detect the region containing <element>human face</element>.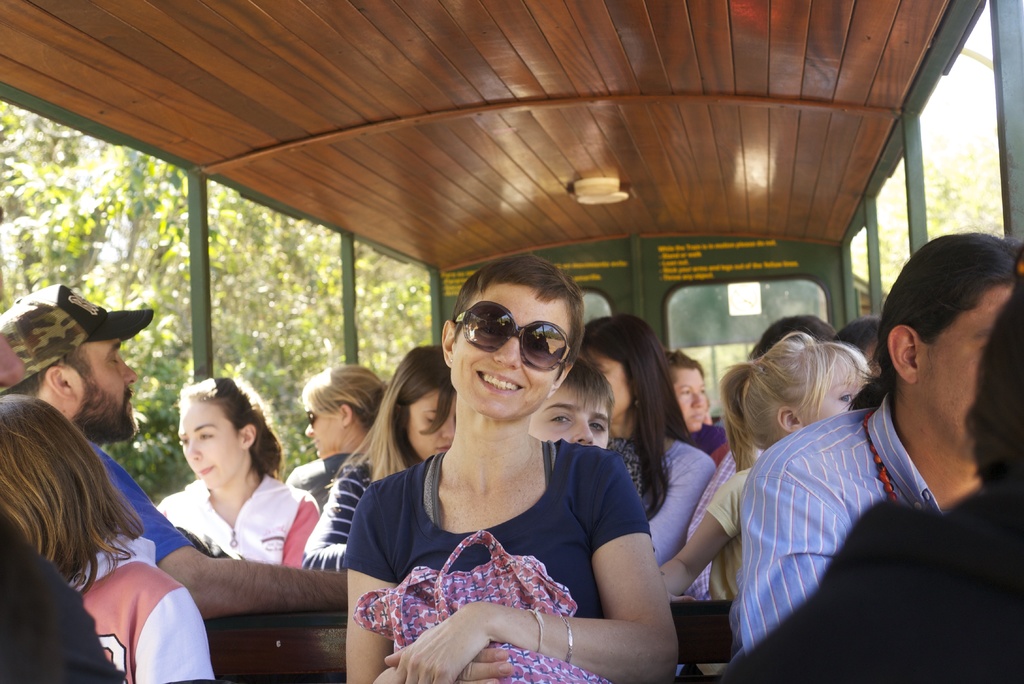
l=69, t=342, r=137, b=432.
